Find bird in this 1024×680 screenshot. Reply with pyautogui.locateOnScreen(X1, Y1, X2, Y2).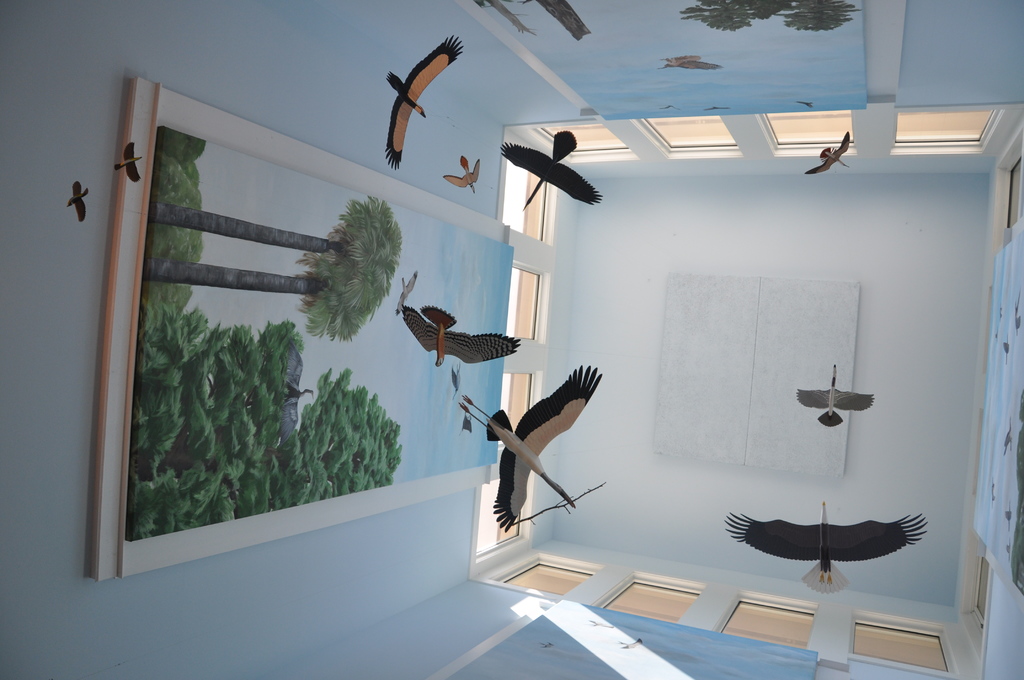
pyautogui.locateOnScreen(801, 129, 855, 175).
